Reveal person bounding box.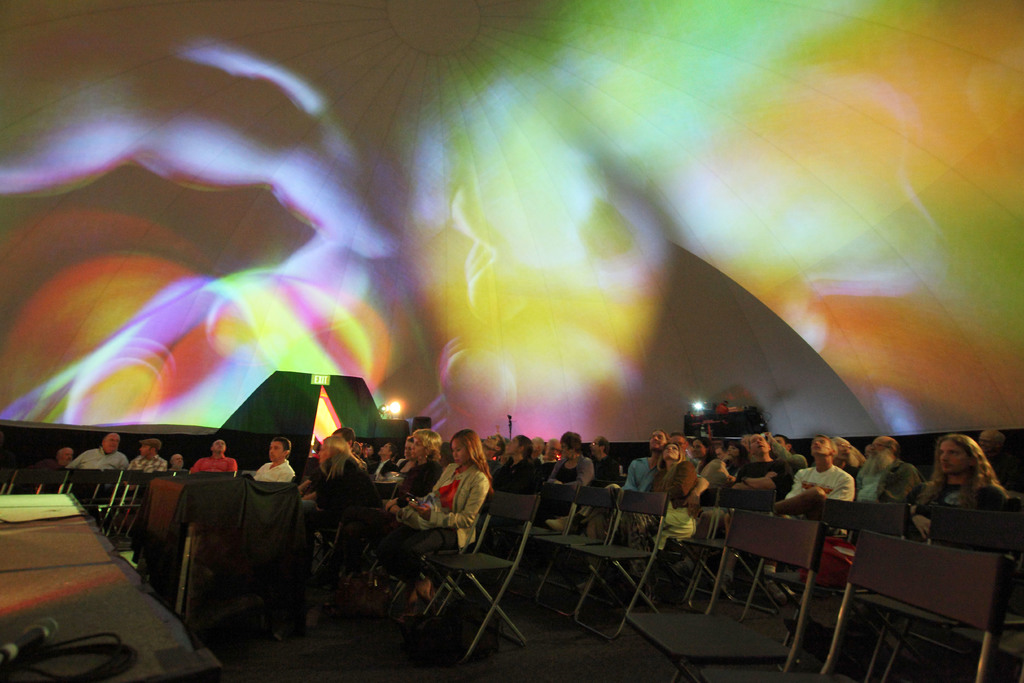
Revealed: box=[646, 444, 690, 513].
